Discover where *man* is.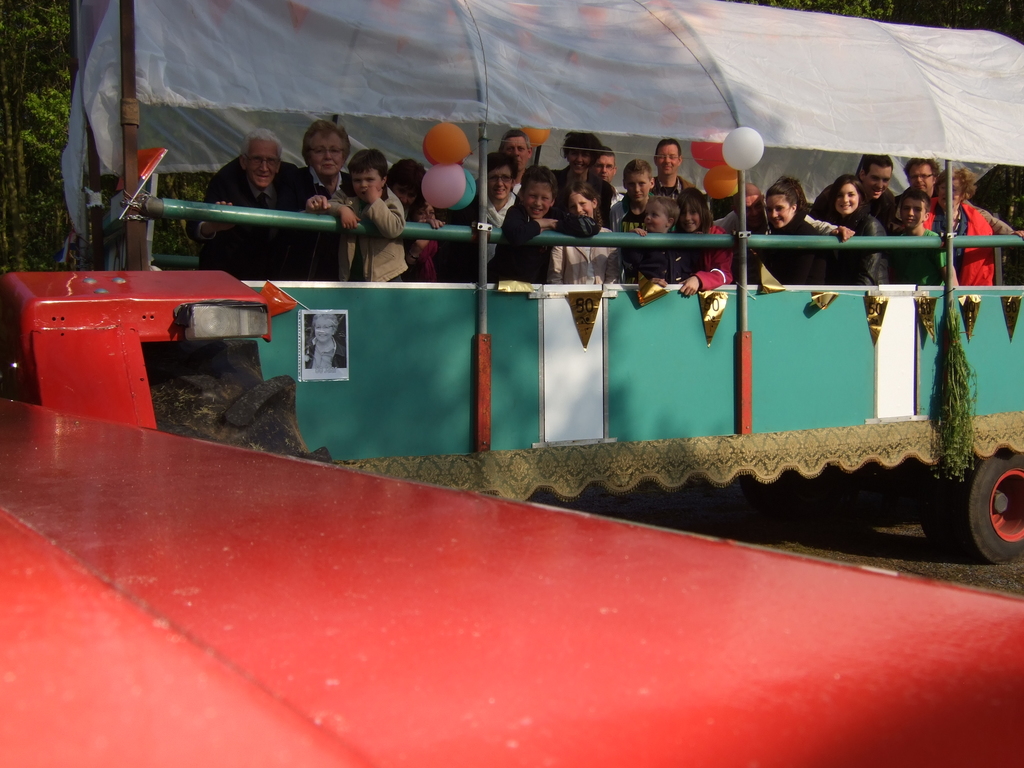
Discovered at detection(297, 125, 379, 221).
